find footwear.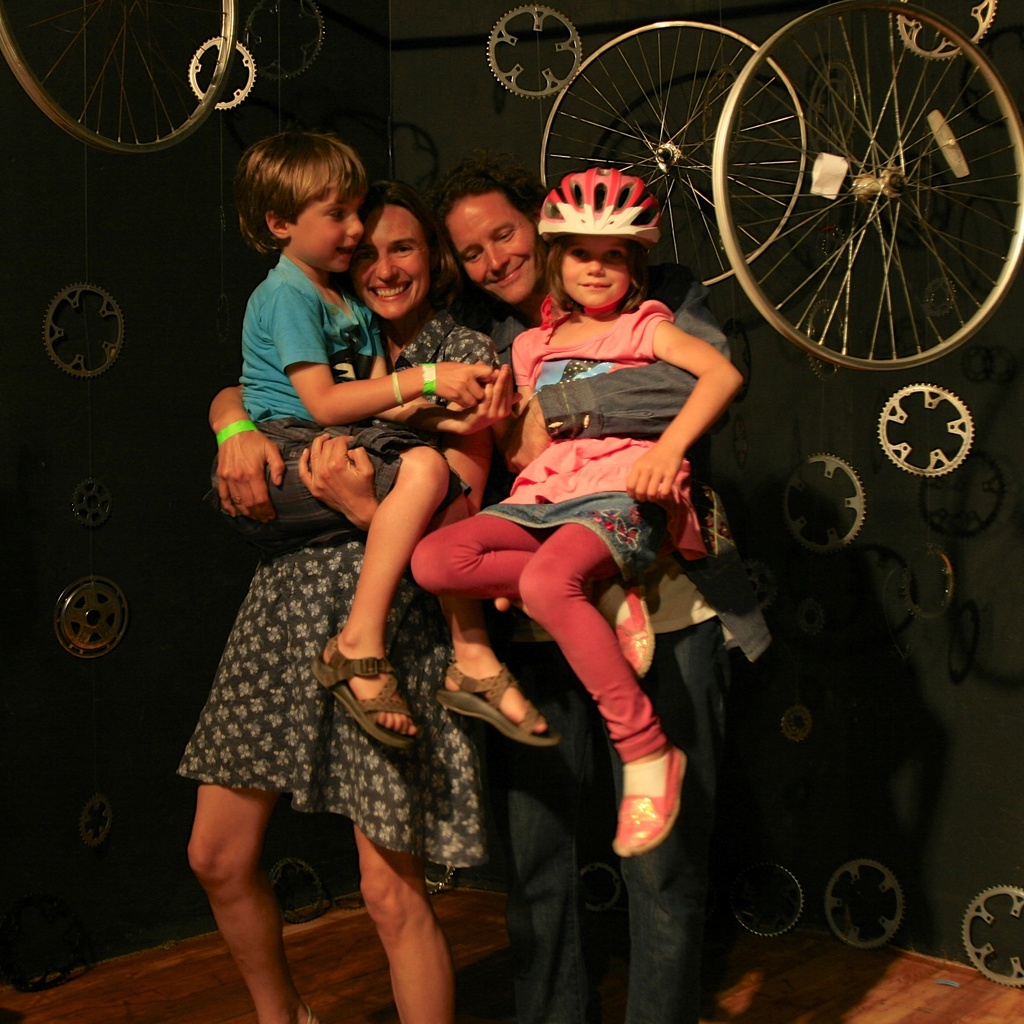
[left=424, top=657, right=543, bottom=760].
